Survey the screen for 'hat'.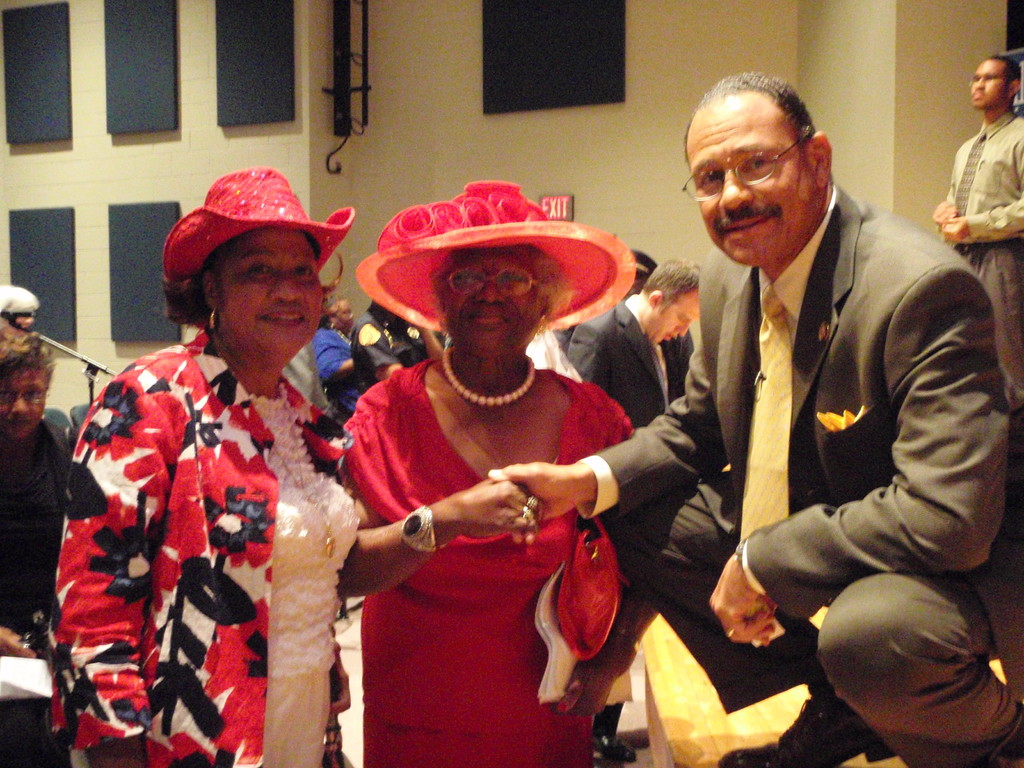
Survey found: 354 176 637 333.
